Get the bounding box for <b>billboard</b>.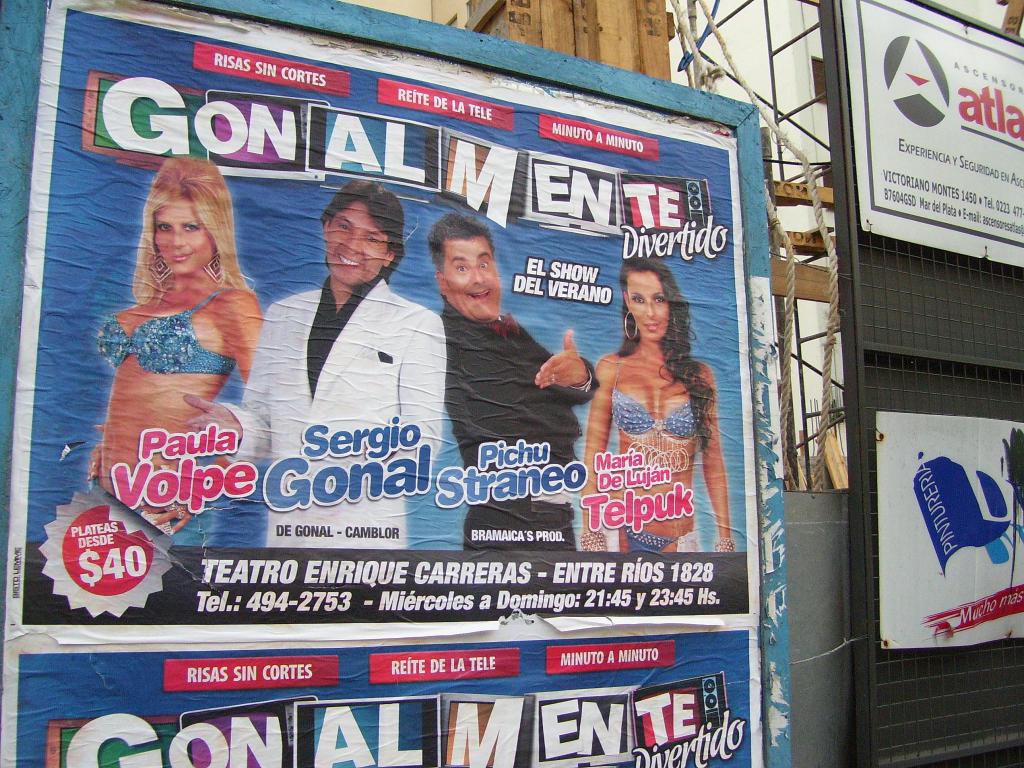
878:409:1023:641.
